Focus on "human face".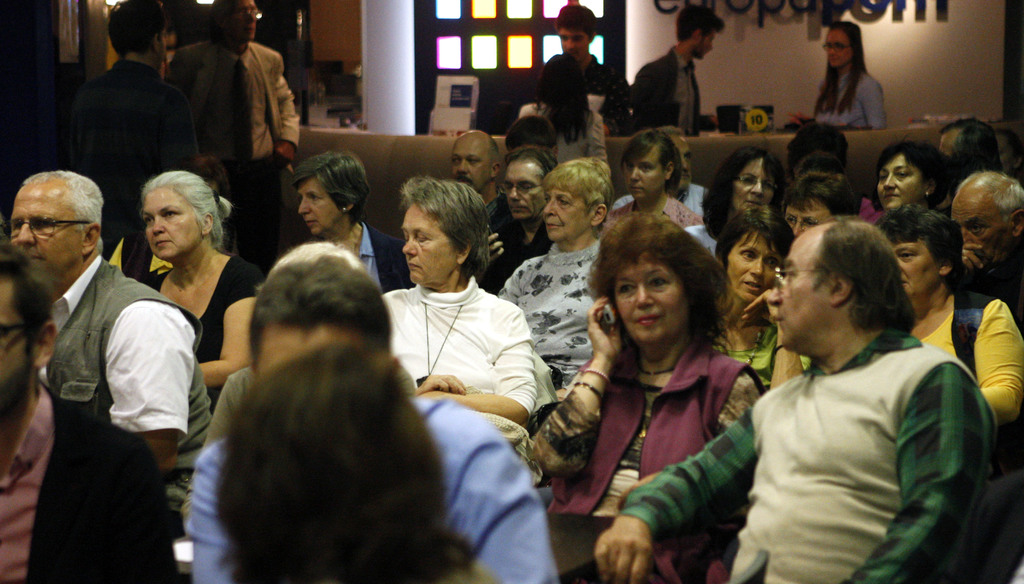
Focused at x1=612, y1=259, x2=684, y2=344.
